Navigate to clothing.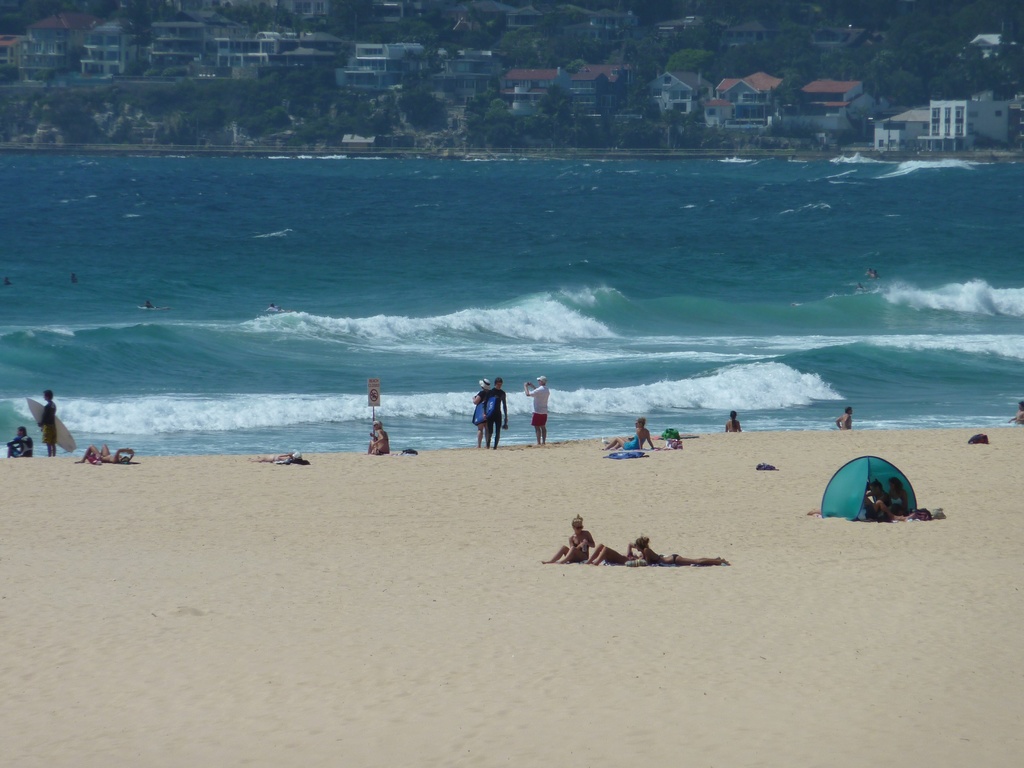
Navigation target: 671,554,680,566.
